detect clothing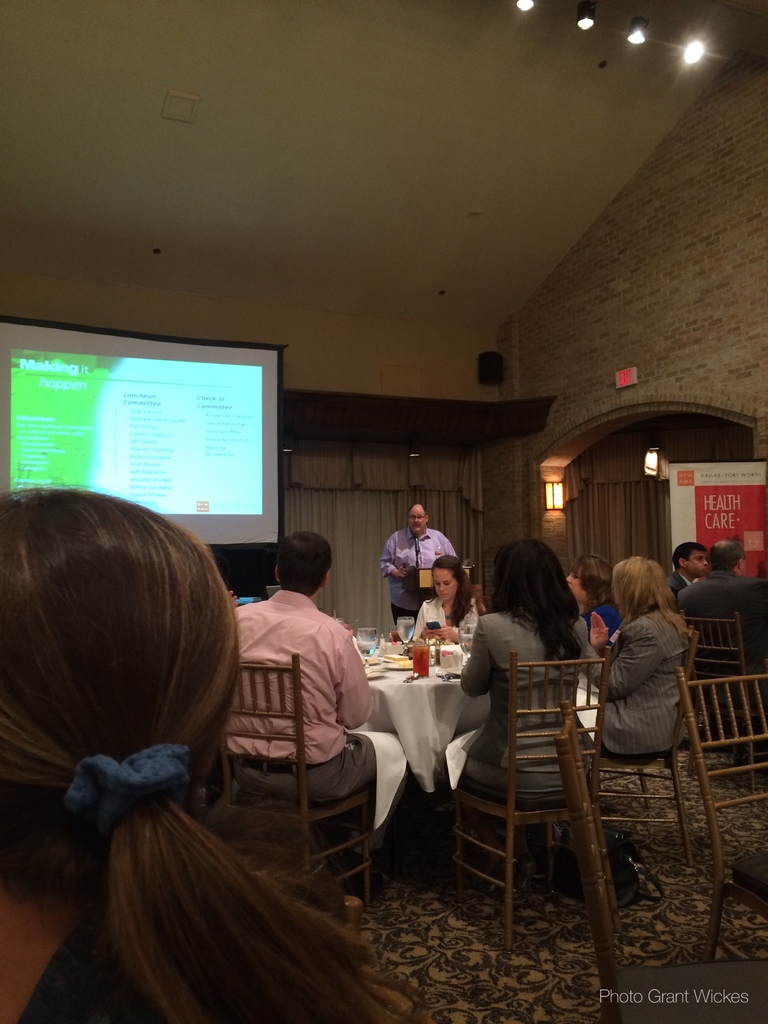
415:593:479:655
